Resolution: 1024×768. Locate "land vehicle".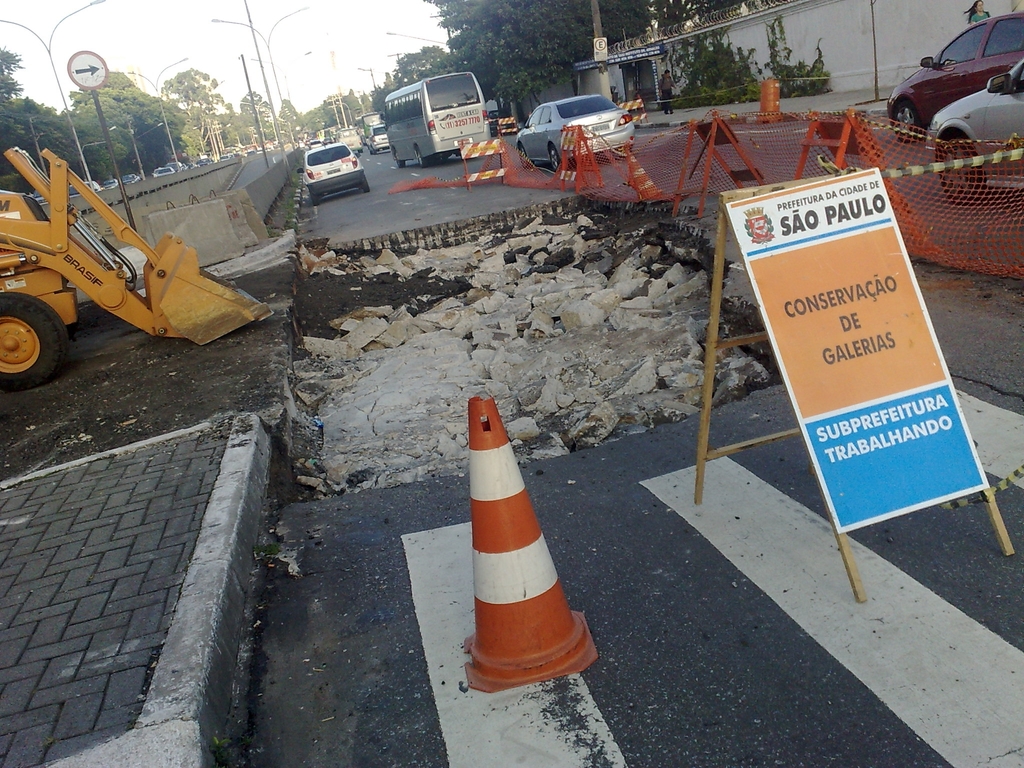
382,71,489,167.
